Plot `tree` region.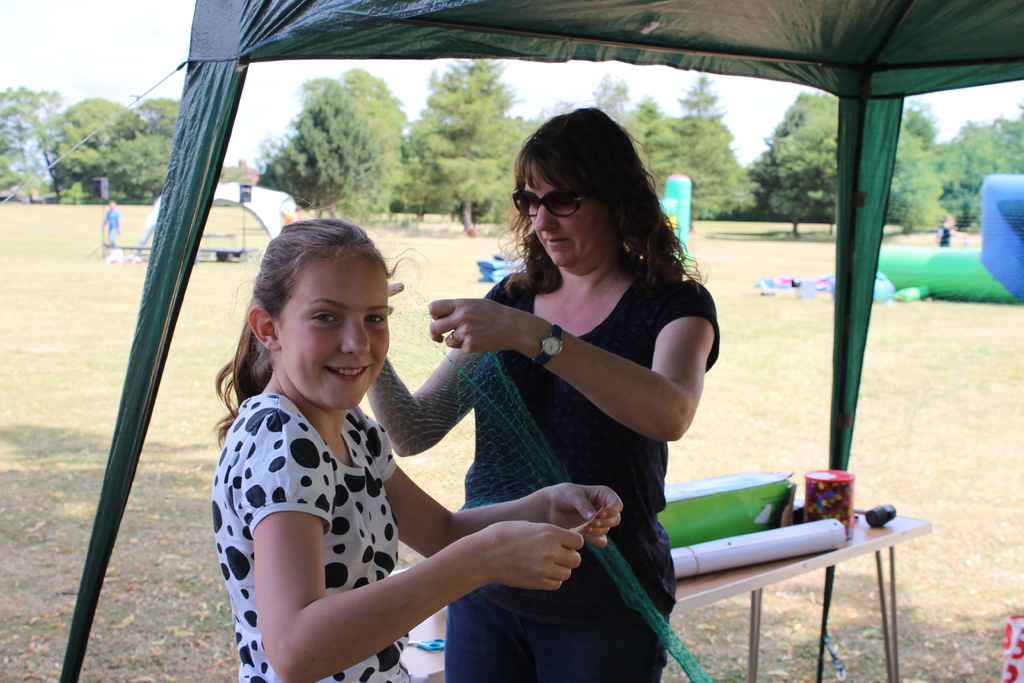
Plotted at (886,90,942,167).
